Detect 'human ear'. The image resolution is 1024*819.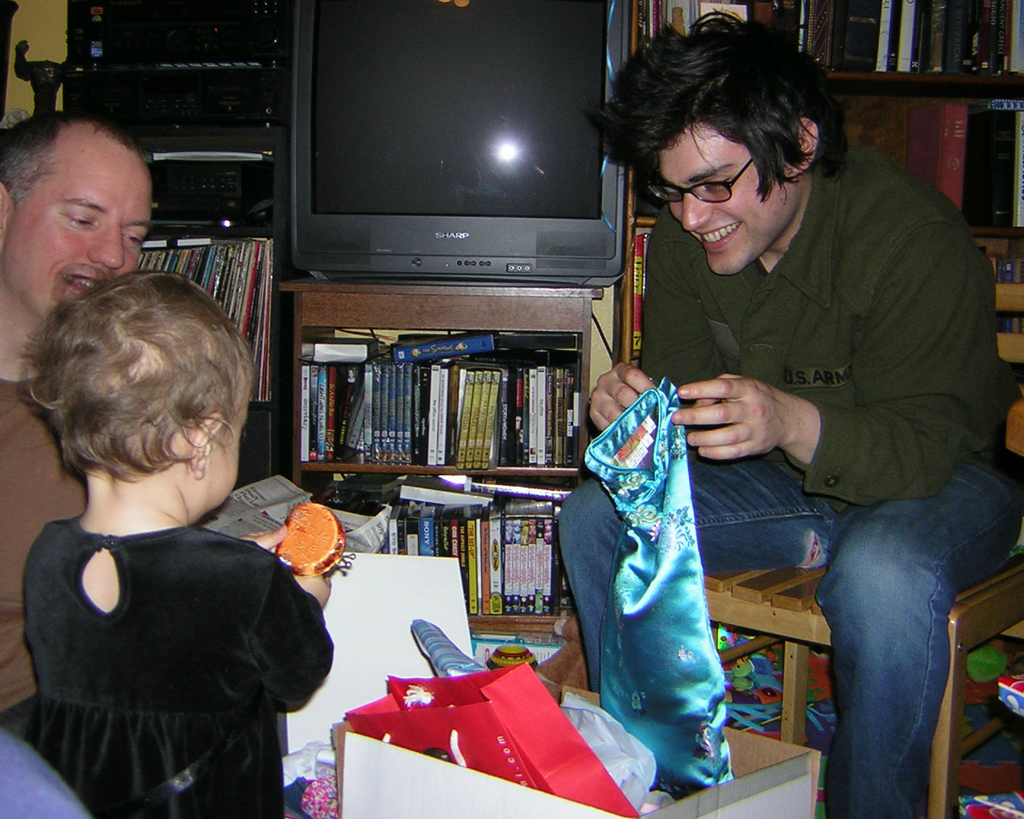
region(784, 119, 815, 181).
